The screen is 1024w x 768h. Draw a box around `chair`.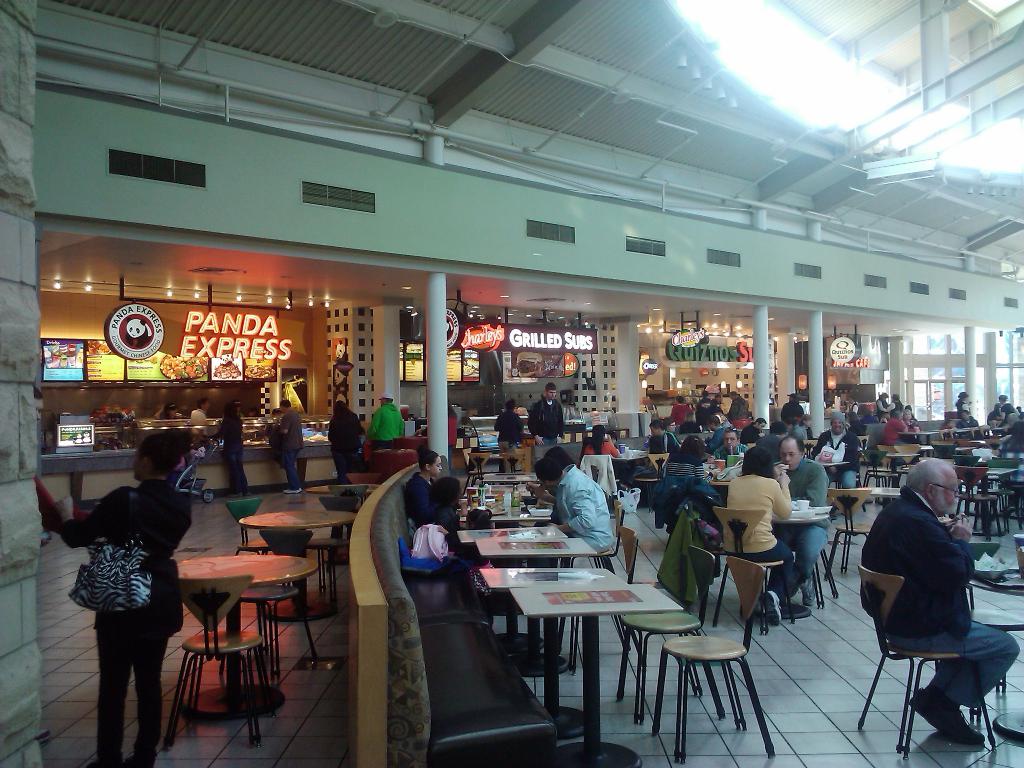
165,573,273,751.
